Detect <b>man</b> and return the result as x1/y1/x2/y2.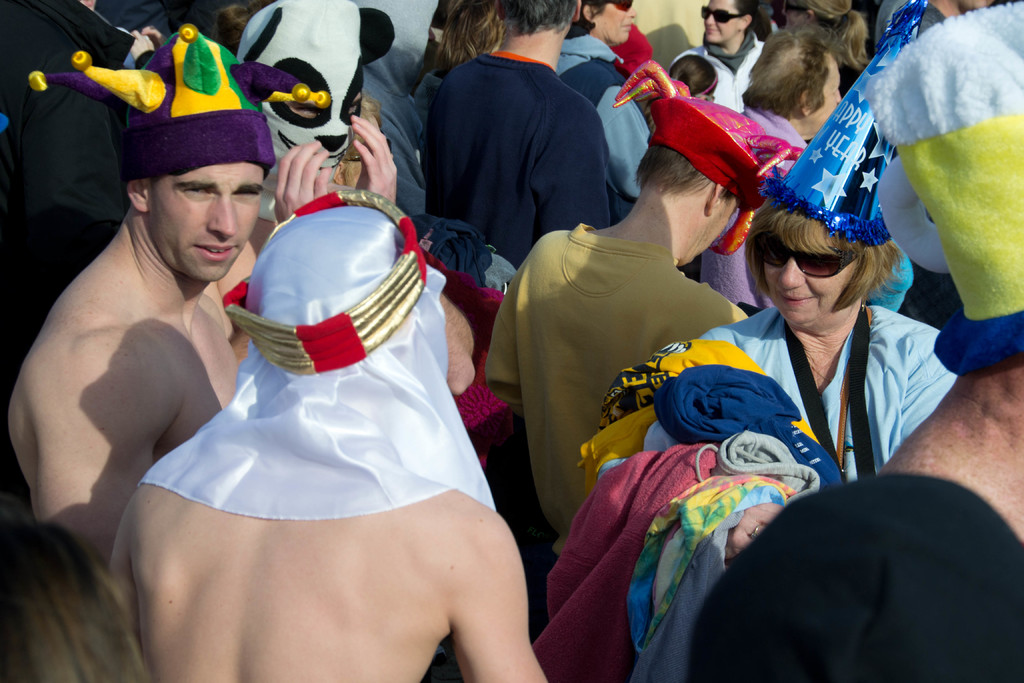
480/63/804/564.
